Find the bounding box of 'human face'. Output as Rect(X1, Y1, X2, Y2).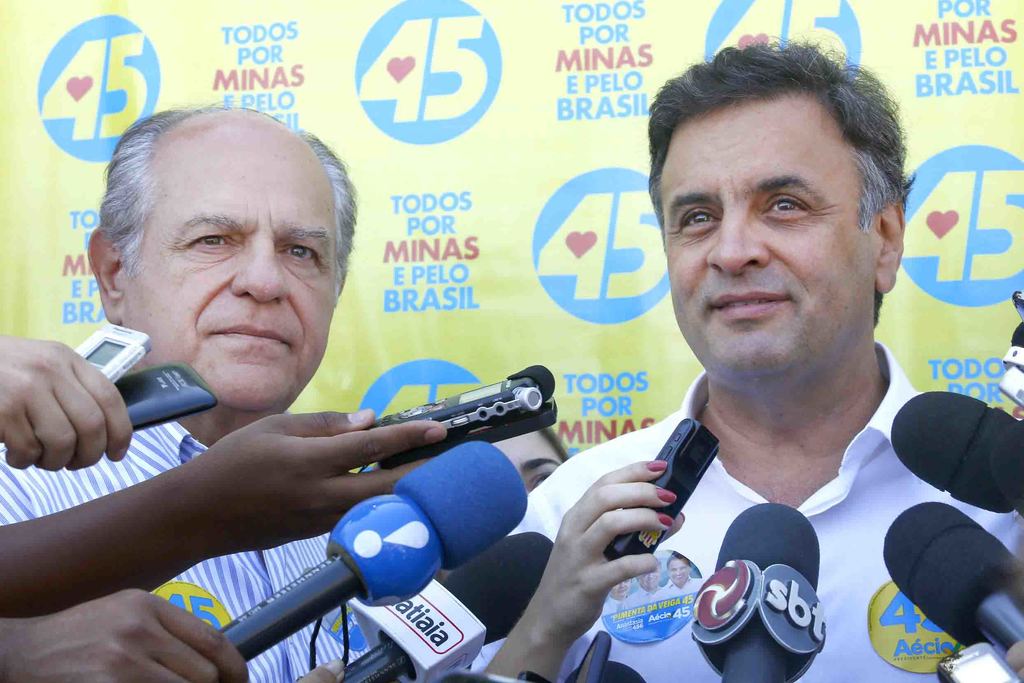
Rect(120, 131, 337, 406).
